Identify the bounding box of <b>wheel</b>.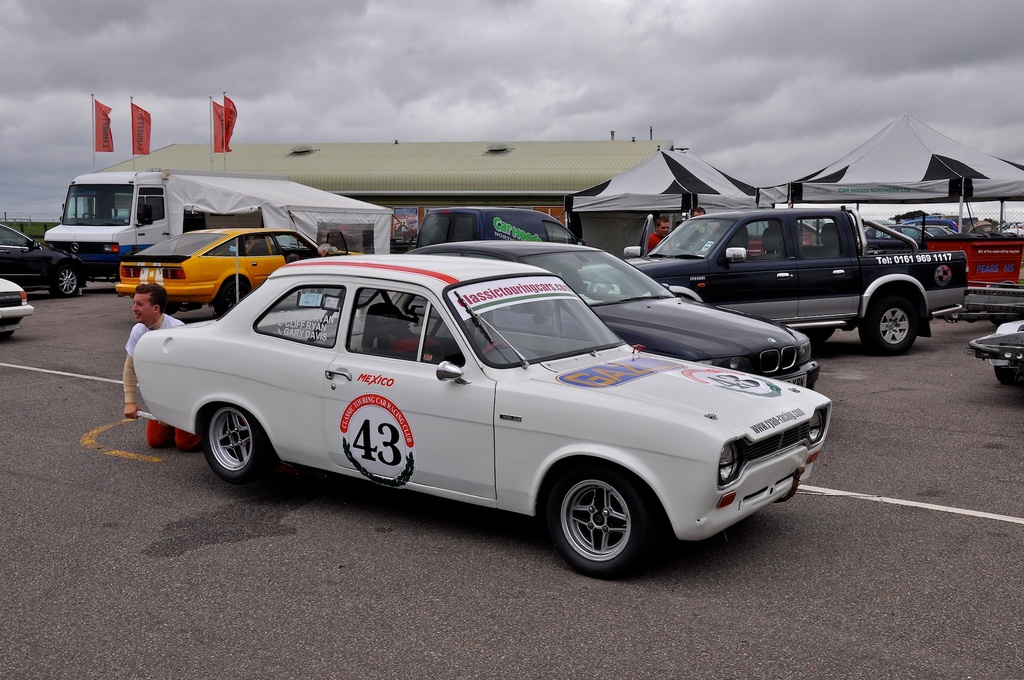
x1=194 y1=398 x2=282 y2=486.
